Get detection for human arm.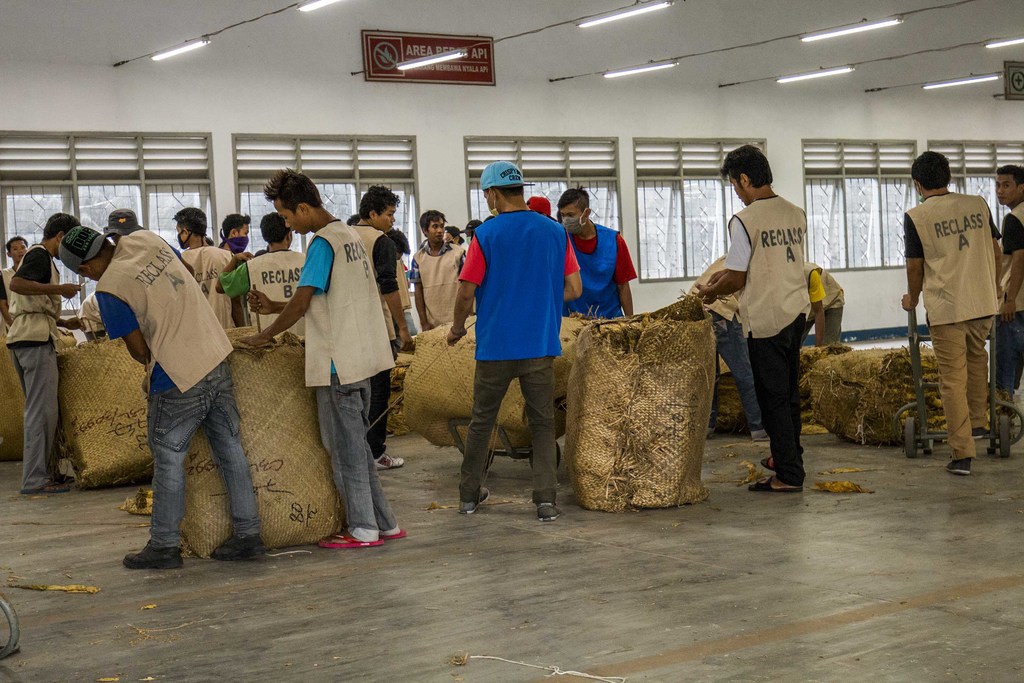
Detection: crop(412, 252, 426, 329).
